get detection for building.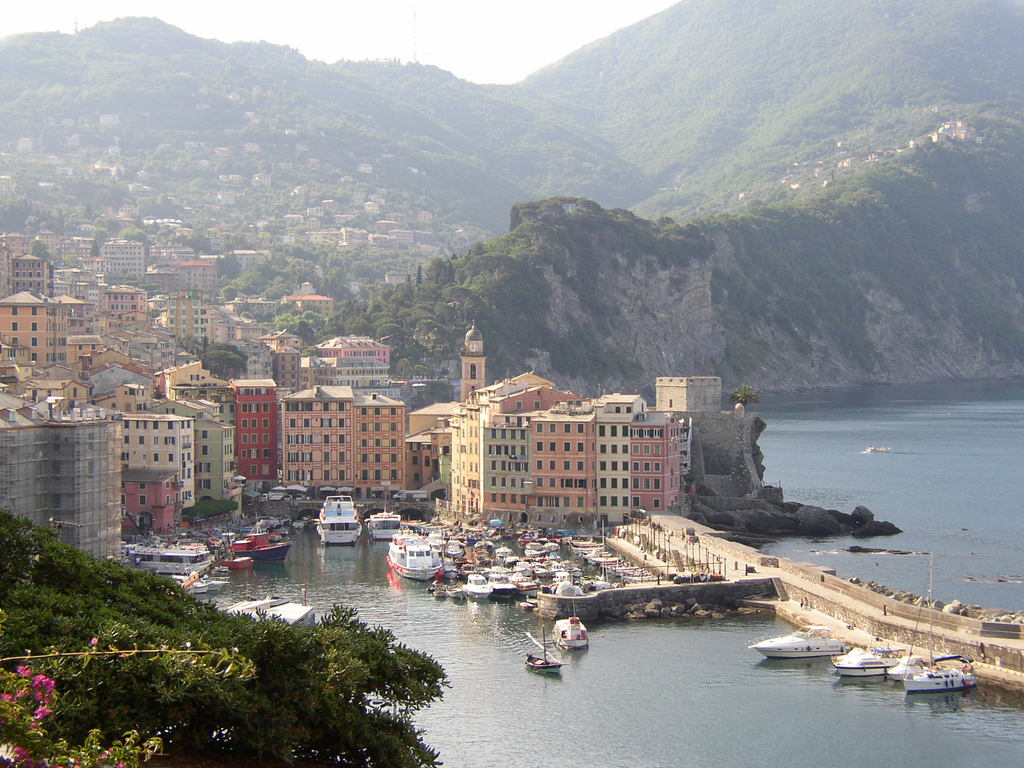
Detection: (left=62, top=339, right=100, bottom=372).
